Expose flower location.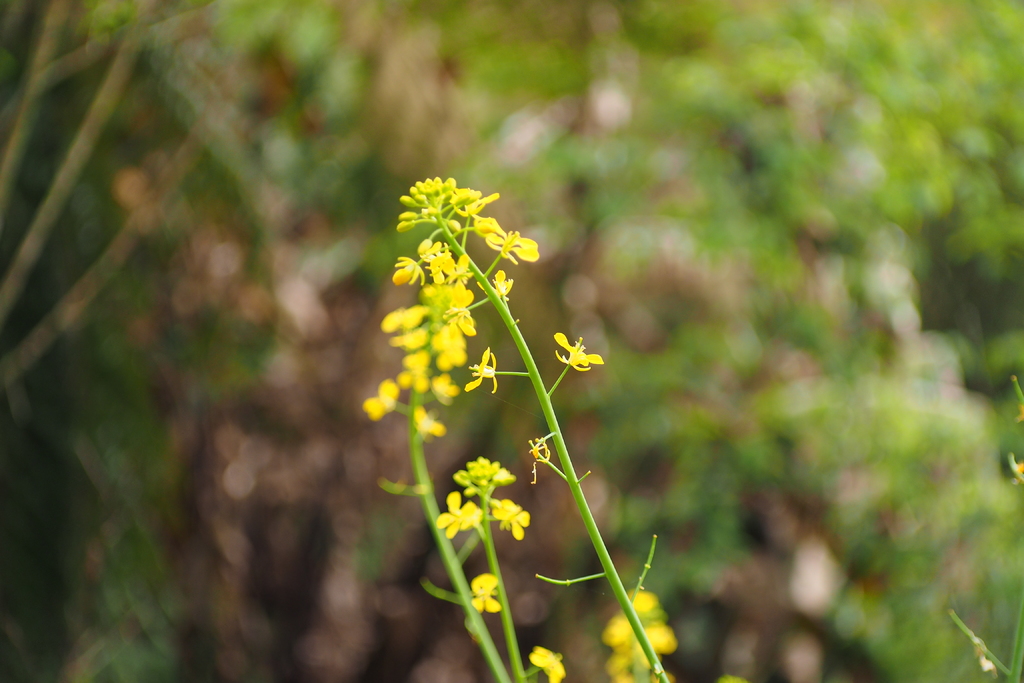
Exposed at left=476, top=574, right=504, bottom=614.
